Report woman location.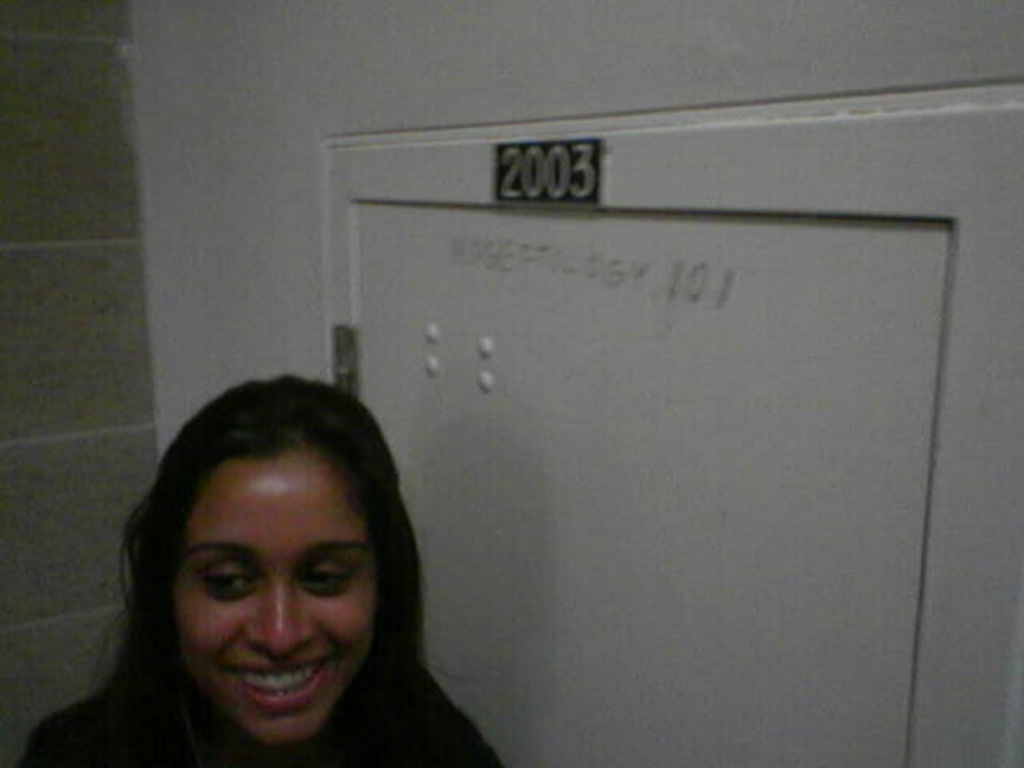
Report: (left=88, top=373, right=490, bottom=767).
